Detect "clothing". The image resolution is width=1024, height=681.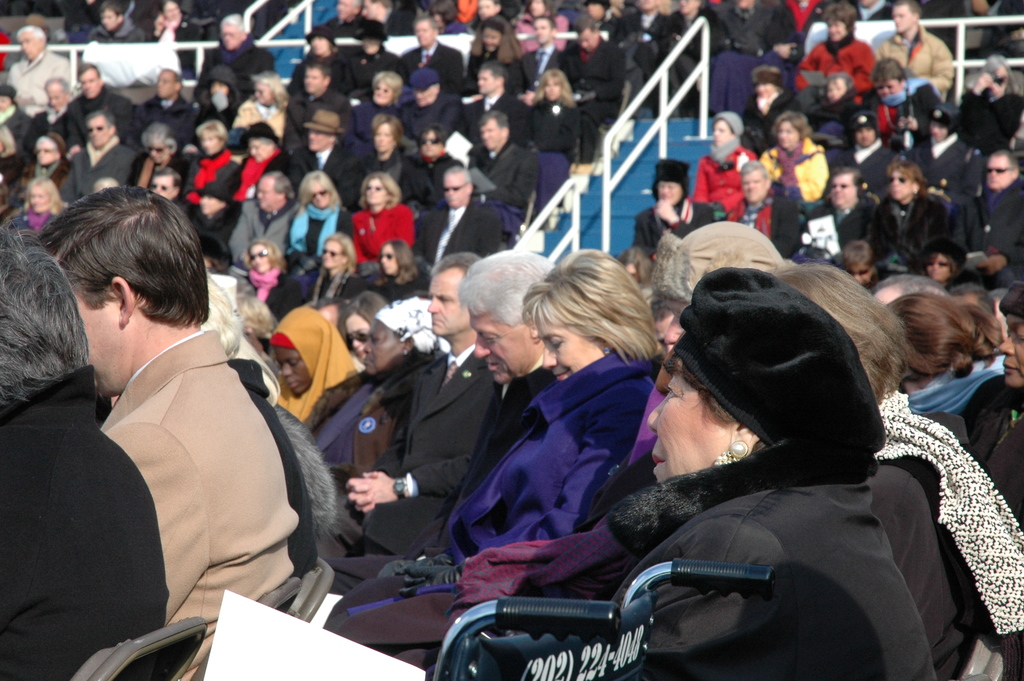
<bbox>196, 38, 279, 103</bbox>.
